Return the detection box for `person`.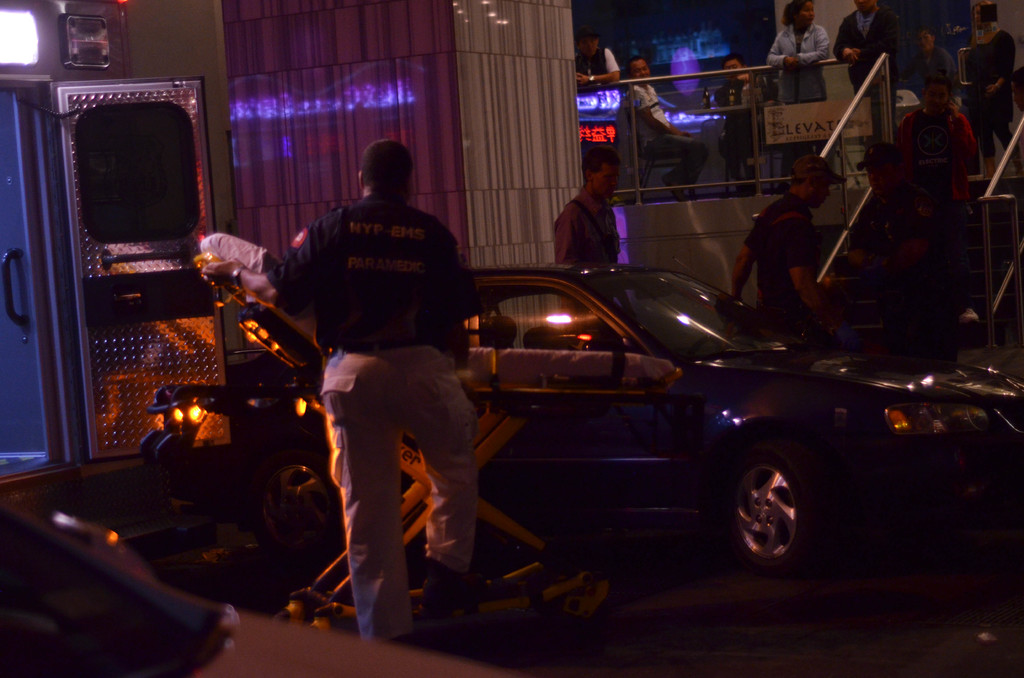
{"left": 262, "top": 128, "right": 481, "bottom": 620}.
